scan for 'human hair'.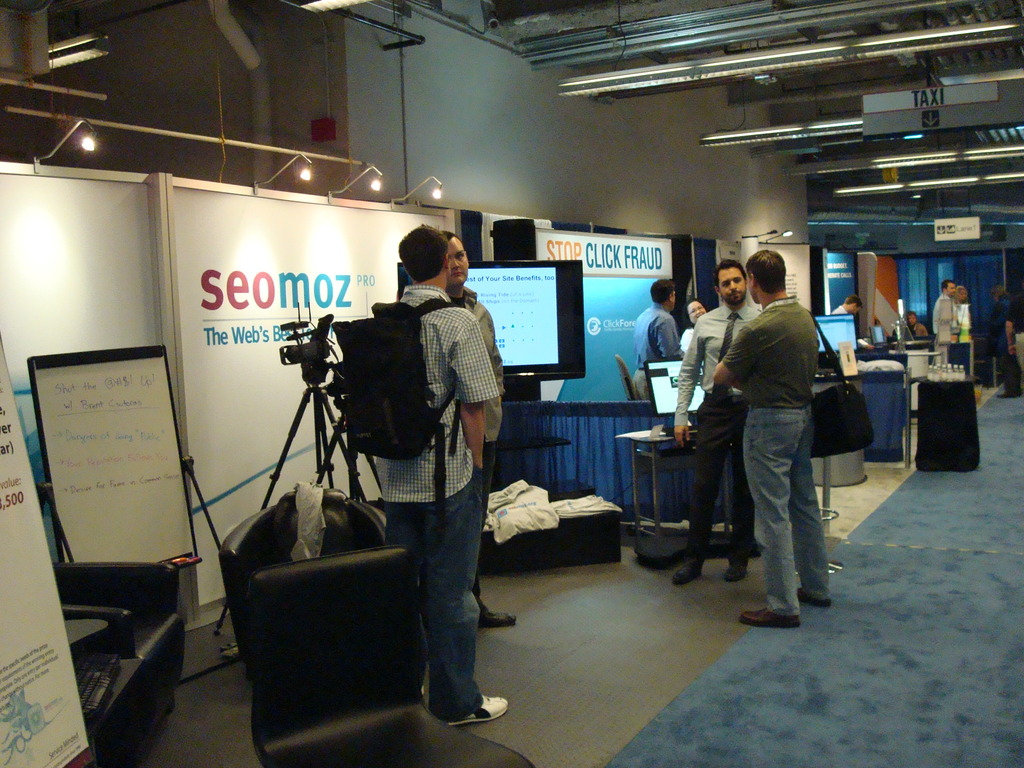
Scan result: <box>744,243,792,297</box>.
